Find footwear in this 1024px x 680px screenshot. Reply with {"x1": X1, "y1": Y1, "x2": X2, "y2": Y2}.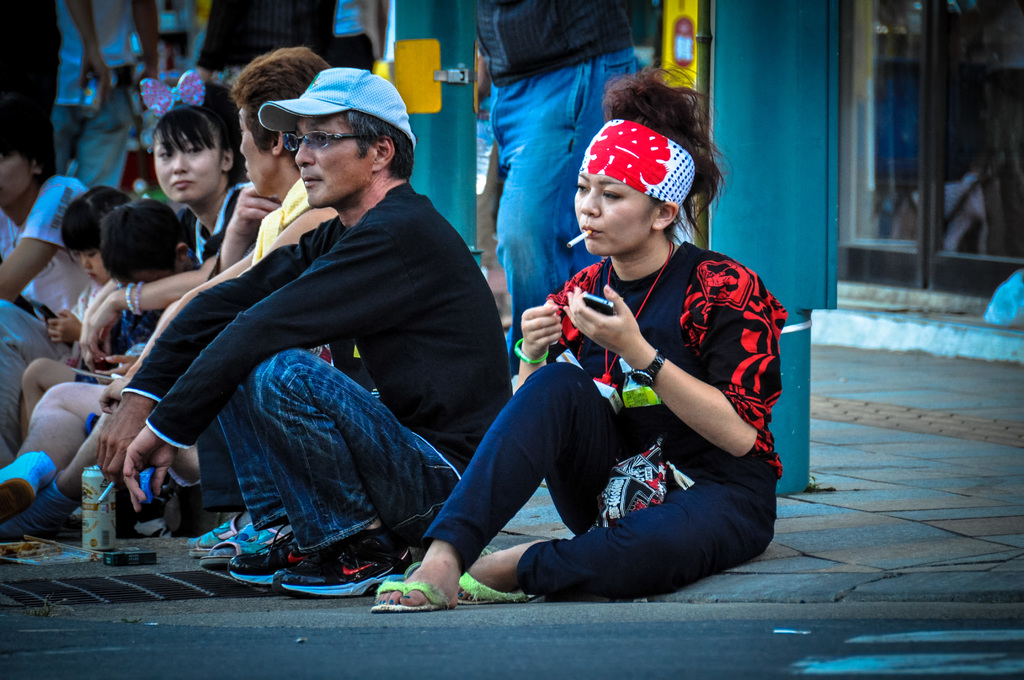
{"x1": 185, "y1": 512, "x2": 259, "y2": 562}.
